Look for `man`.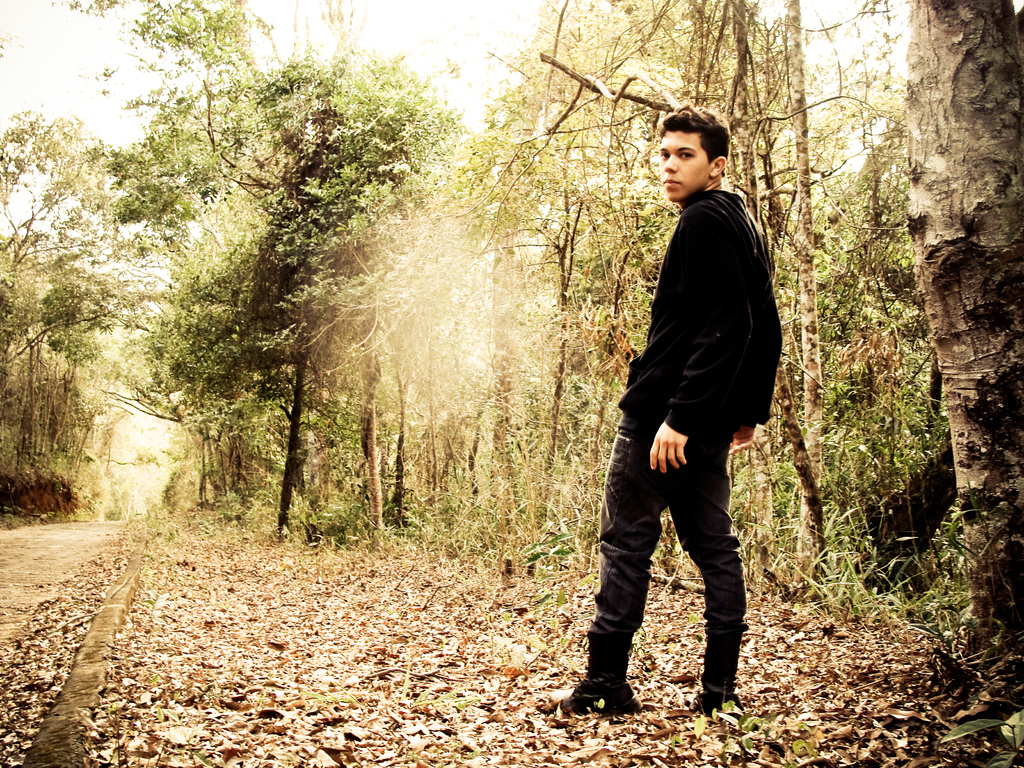
Found: <bbox>603, 96, 792, 754</bbox>.
